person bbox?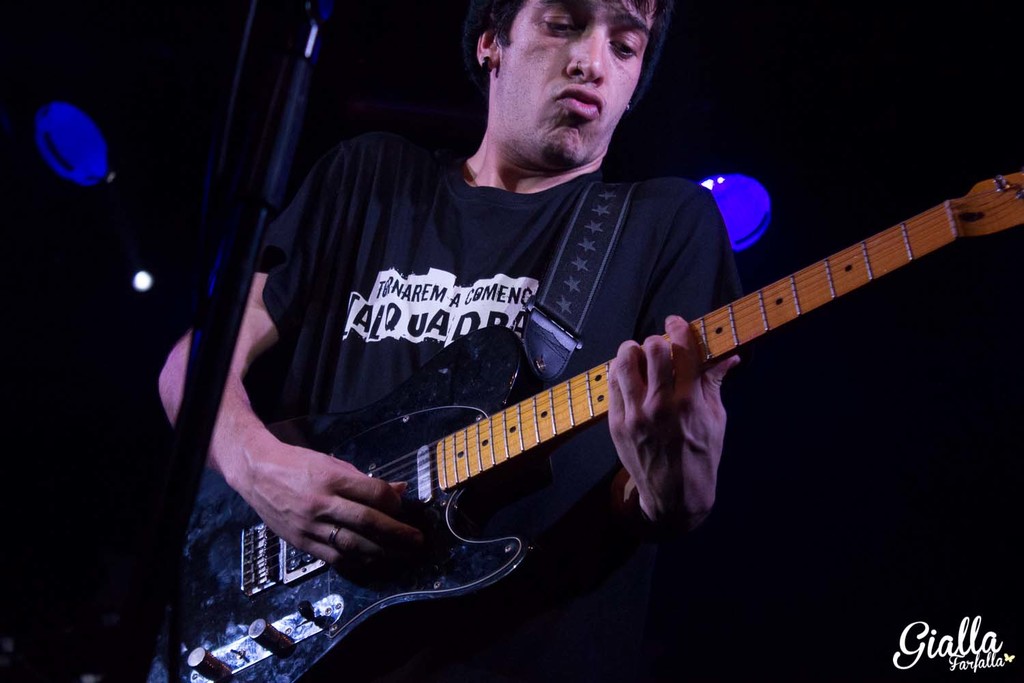
[156,0,741,682]
